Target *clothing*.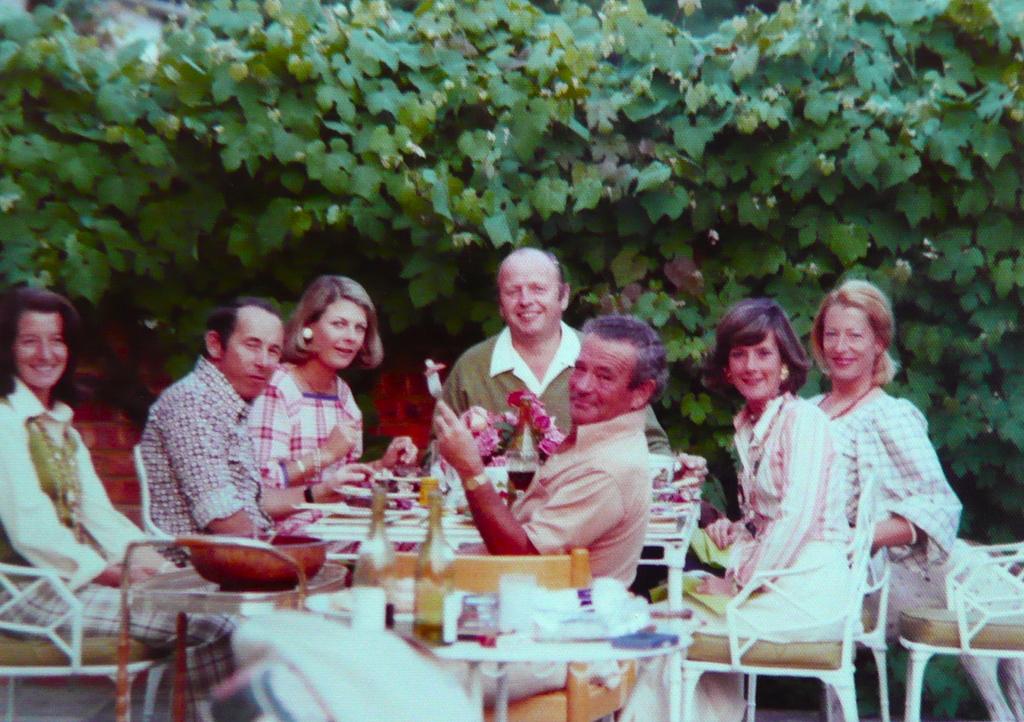
Target region: [left=830, top=377, right=981, bottom=600].
